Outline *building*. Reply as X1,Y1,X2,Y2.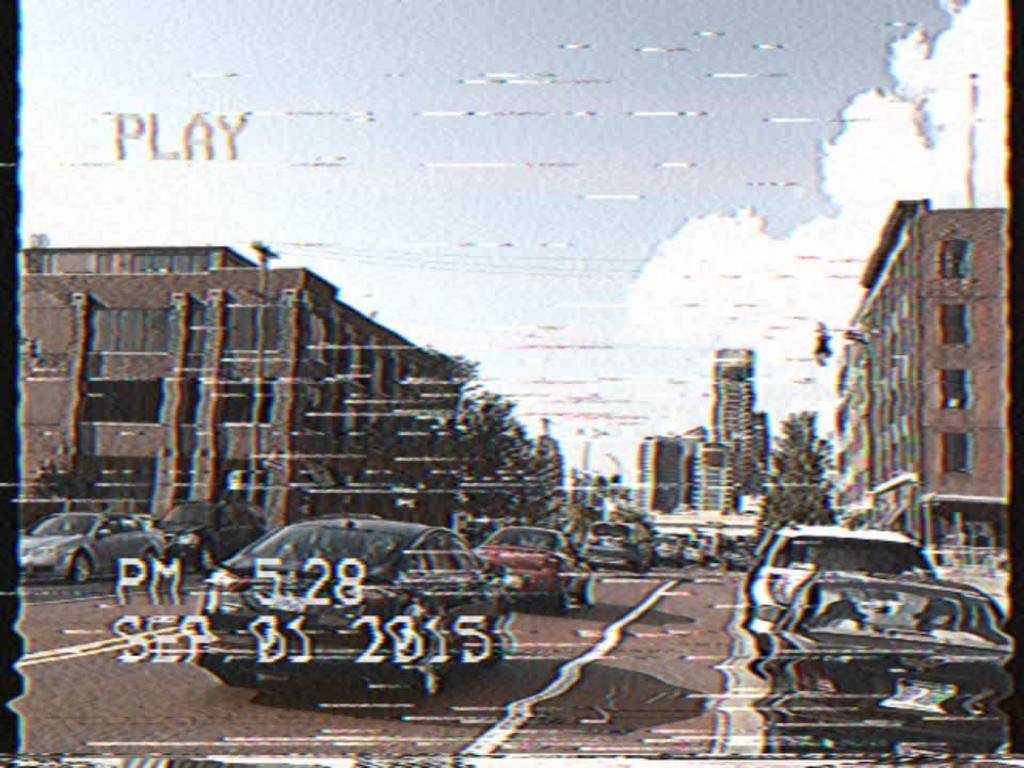
687,446,750,511.
